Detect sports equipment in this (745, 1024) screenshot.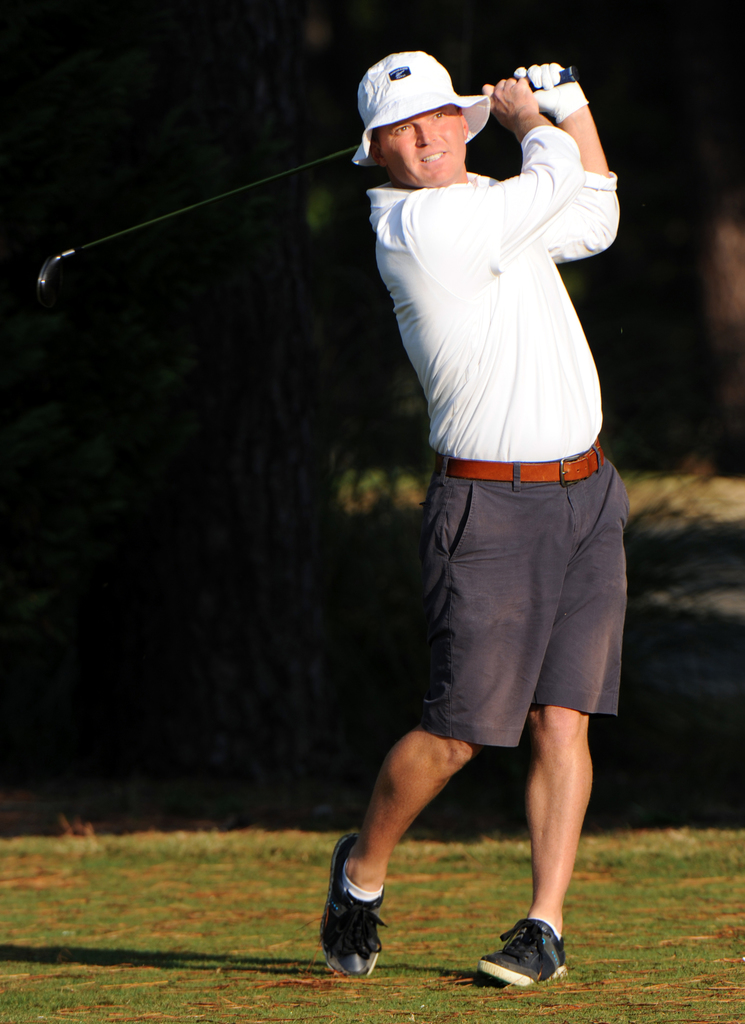
Detection: {"left": 40, "top": 82, "right": 536, "bottom": 291}.
